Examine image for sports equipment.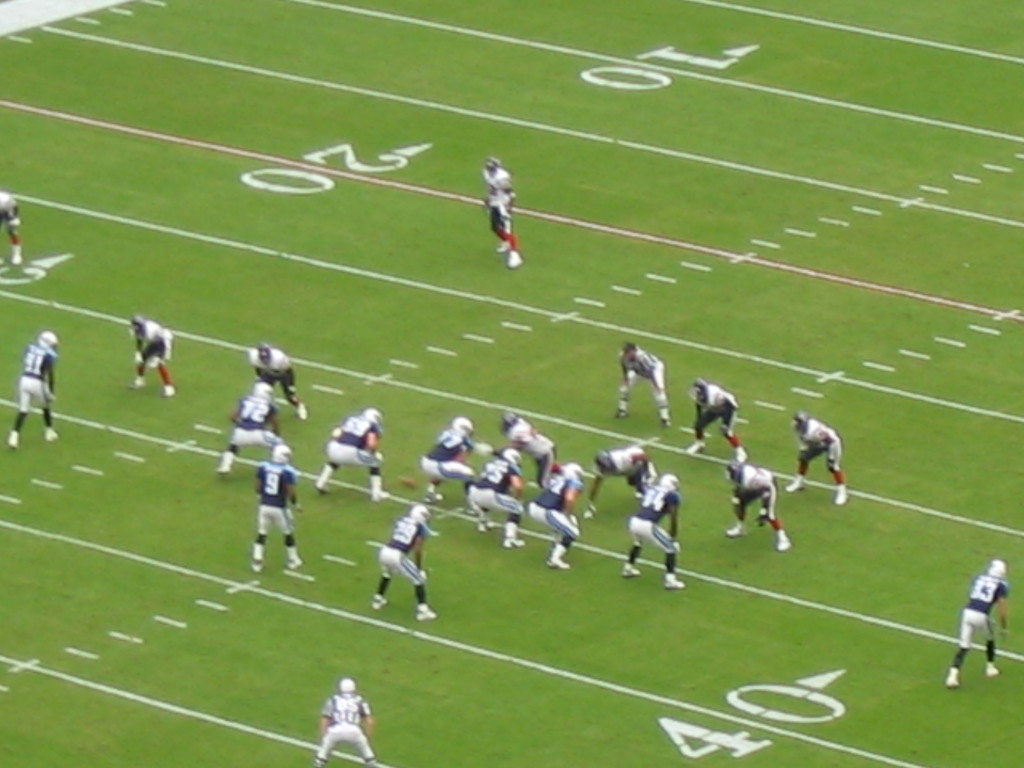
Examination result: 125, 311, 145, 344.
